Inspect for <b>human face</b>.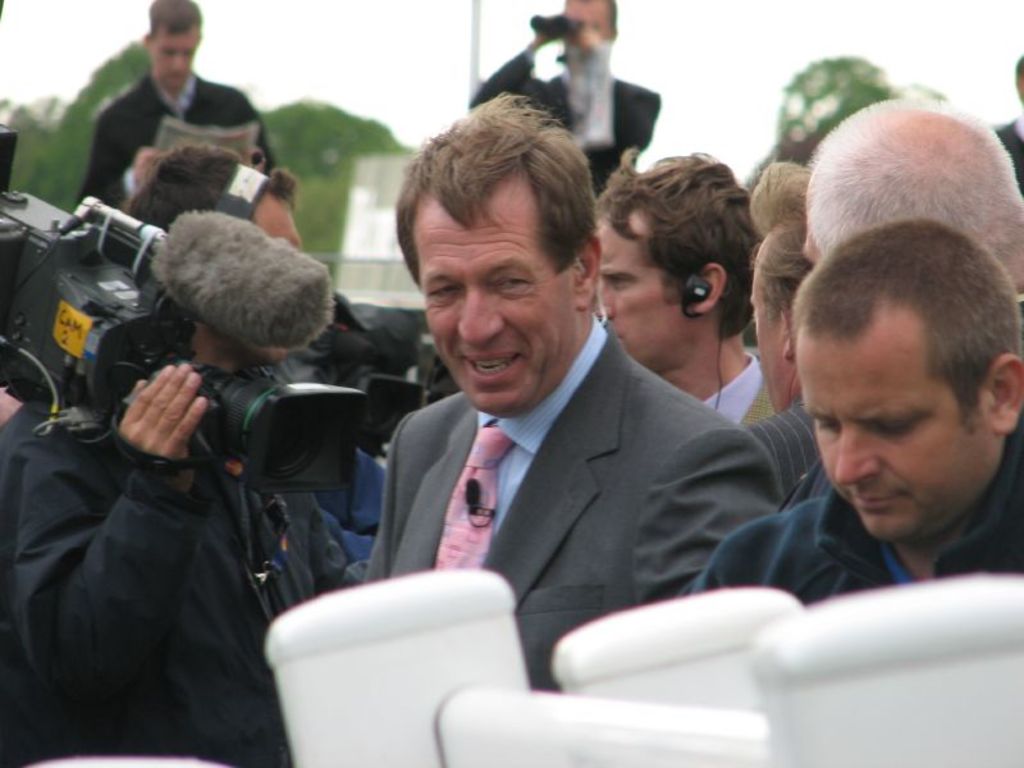
Inspection: crop(239, 209, 302, 365).
